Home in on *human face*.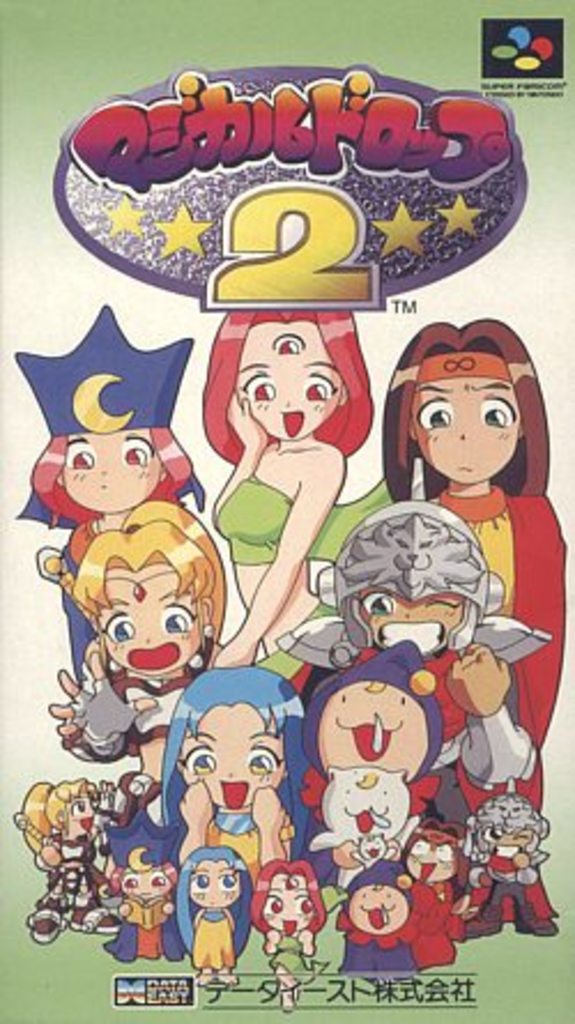
Homed in at x1=120, y1=868, x2=172, y2=902.
